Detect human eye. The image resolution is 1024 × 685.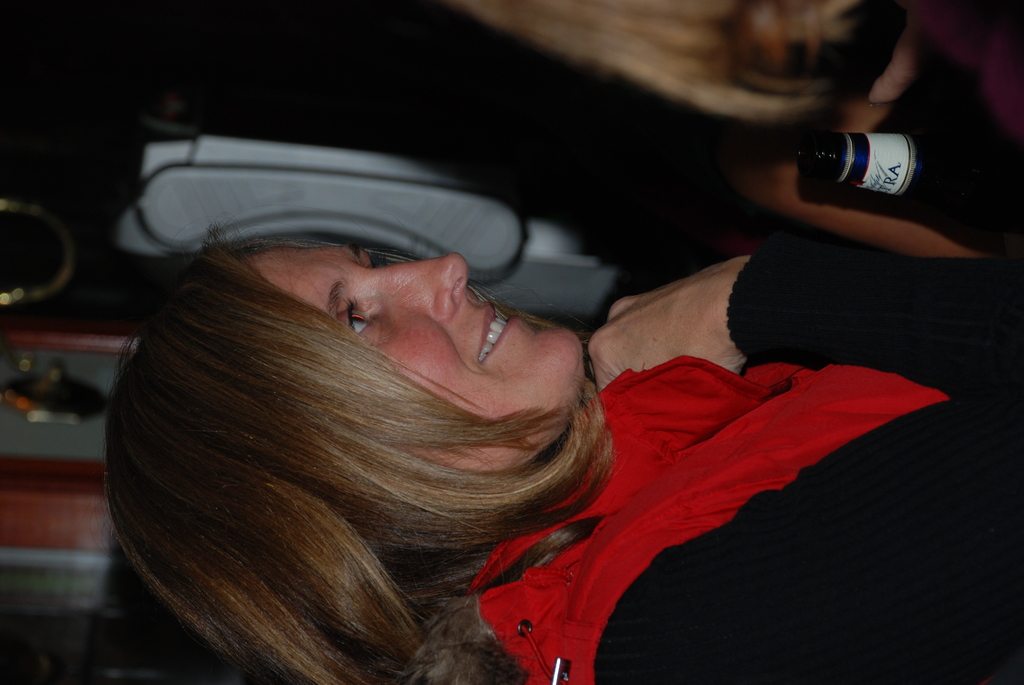
335, 294, 387, 347.
